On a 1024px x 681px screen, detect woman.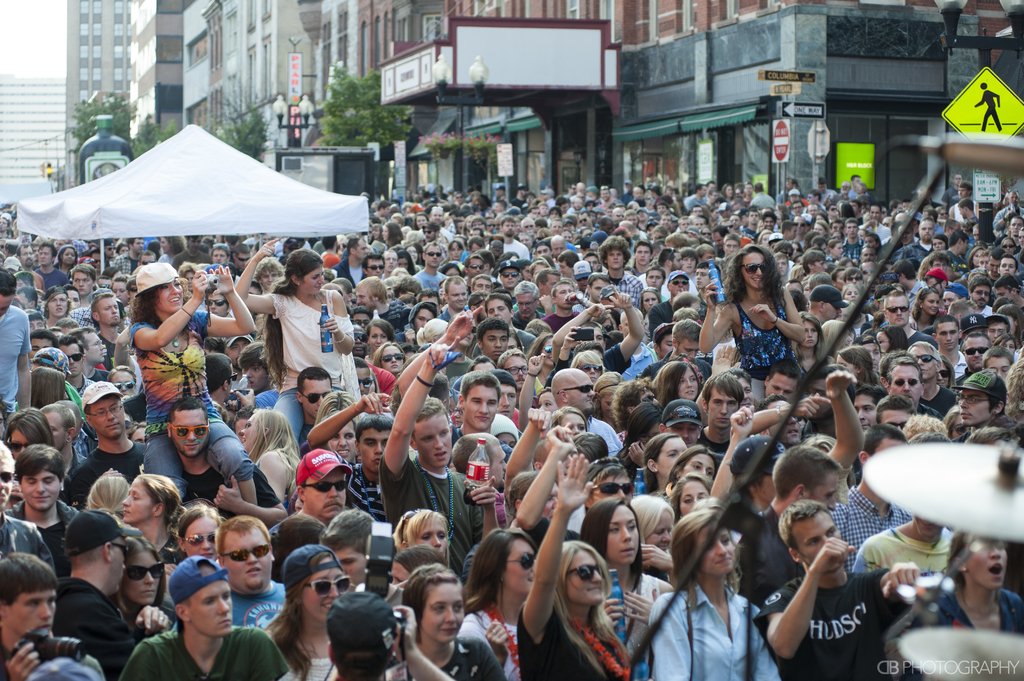
region(373, 338, 406, 374).
